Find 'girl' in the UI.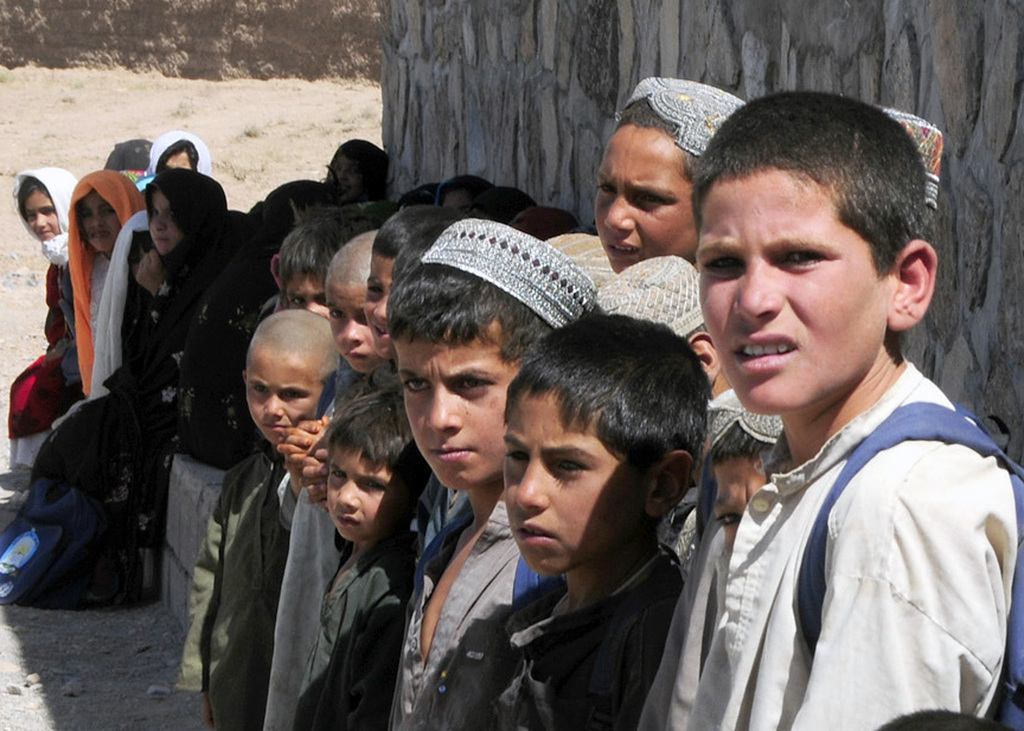
UI element at 50,166,147,438.
